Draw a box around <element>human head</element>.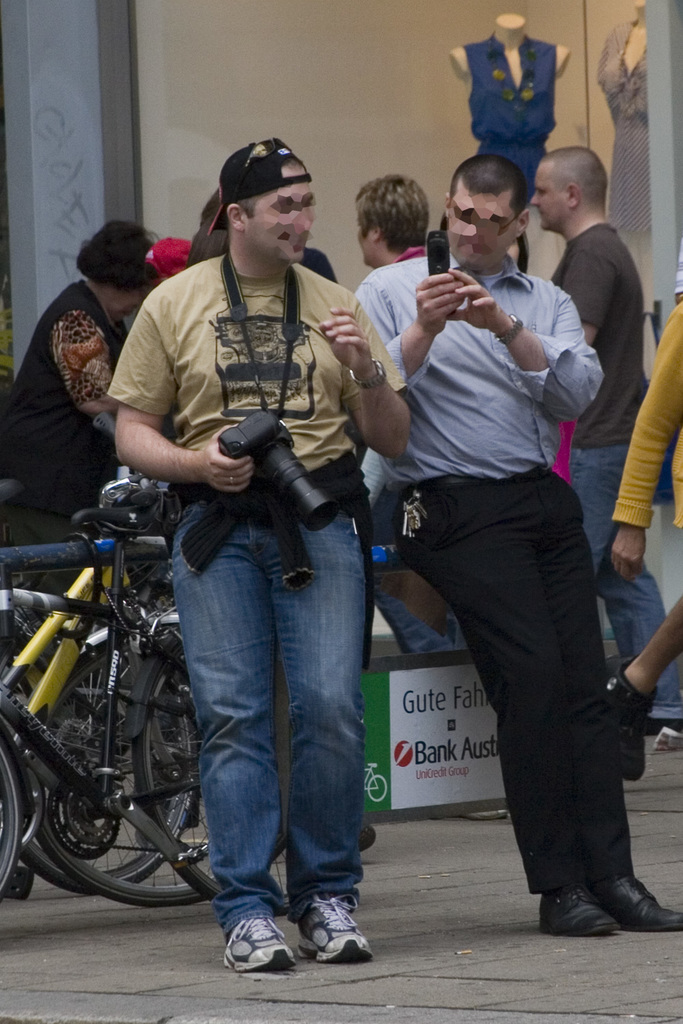
<box>526,147,608,233</box>.
